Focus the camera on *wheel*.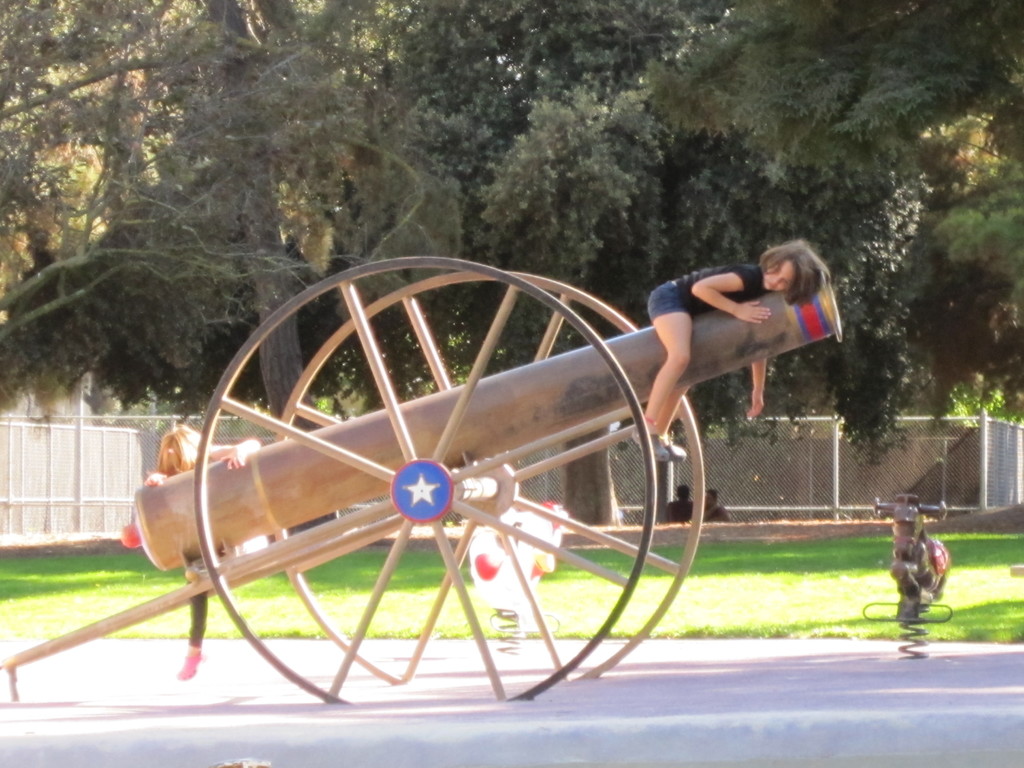
Focus region: {"left": 276, "top": 270, "right": 705, "bottom": 685}.
